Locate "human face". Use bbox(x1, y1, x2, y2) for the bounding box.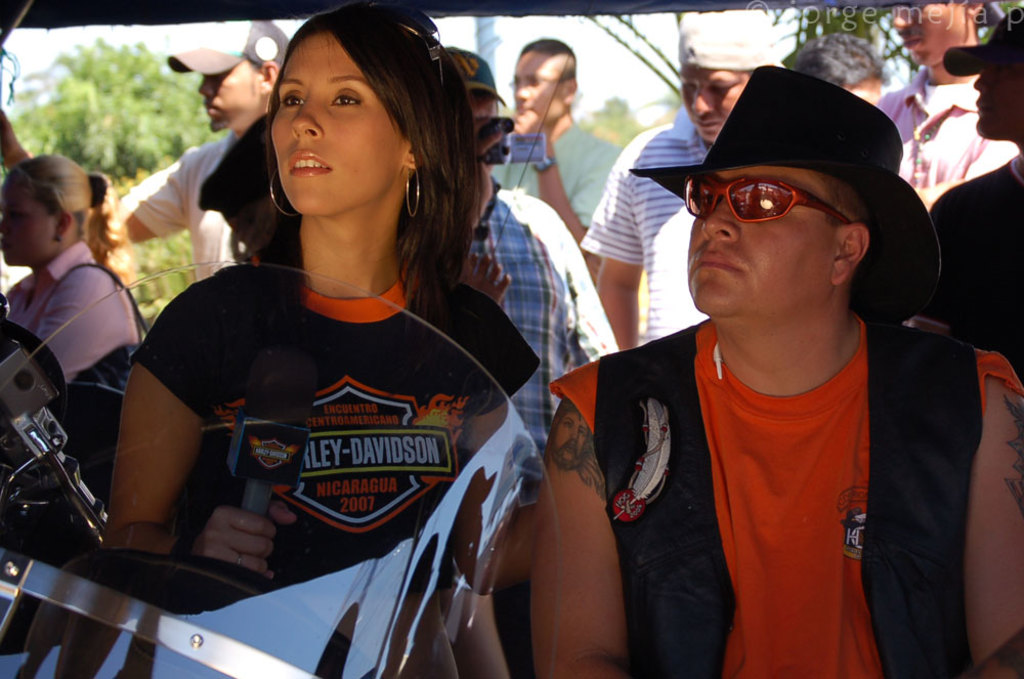
bbox(198, 62, 267, 134).
